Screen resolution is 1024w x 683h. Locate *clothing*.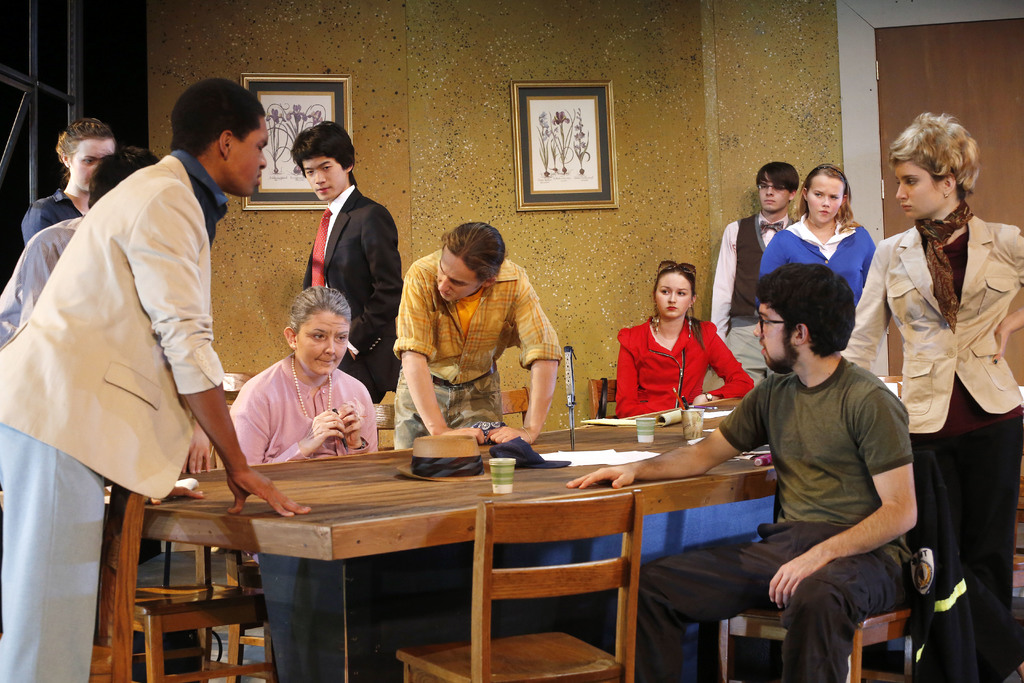
crop(0, 207, 91, 336).
